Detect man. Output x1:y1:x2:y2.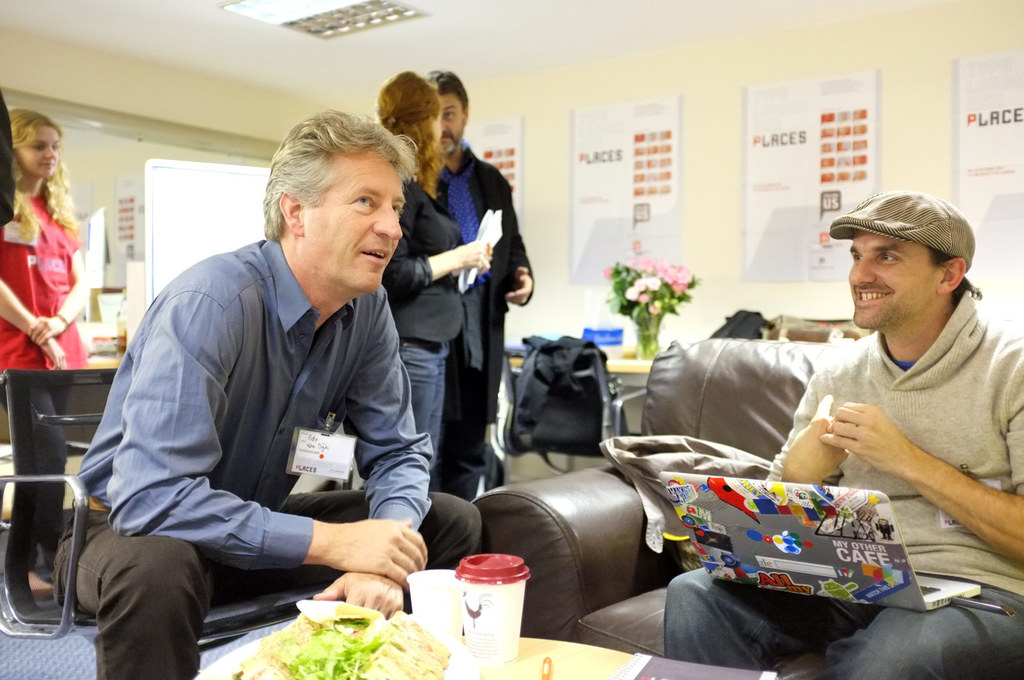
84:115:477:665.
